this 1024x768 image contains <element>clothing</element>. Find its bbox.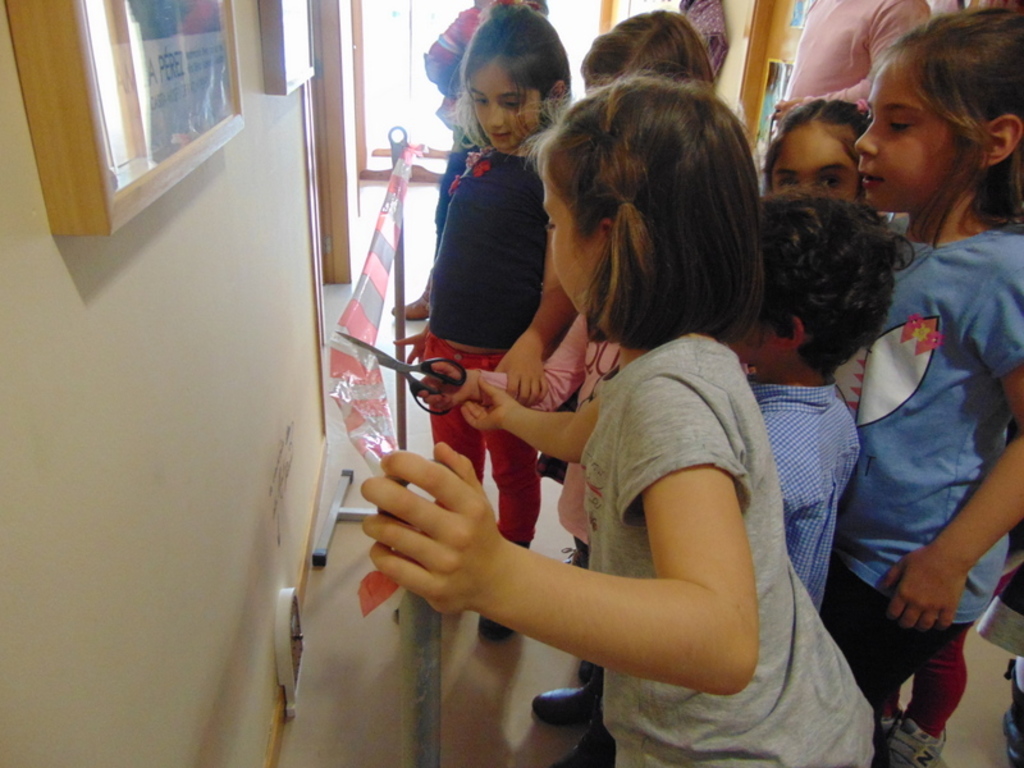
{"x1": 786, "y1": 9, "x2": 937, "y2": 118}.
